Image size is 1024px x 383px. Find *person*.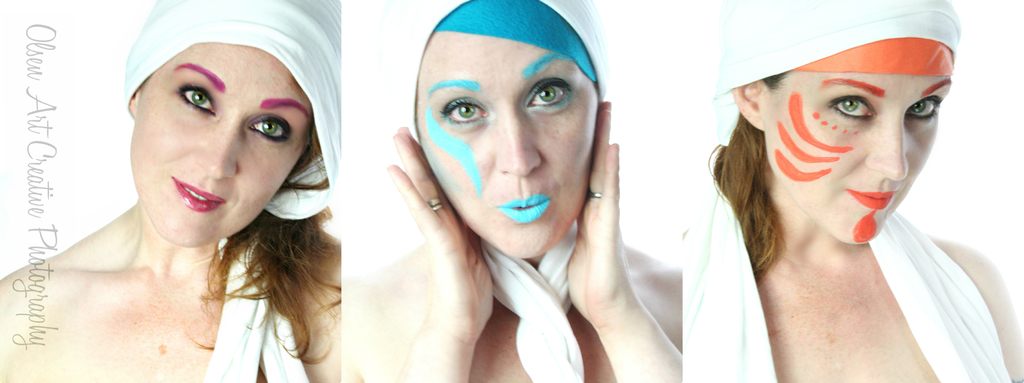
{"x1": 690, "y1": 0, "x2": 1017, "y2": 371}.
